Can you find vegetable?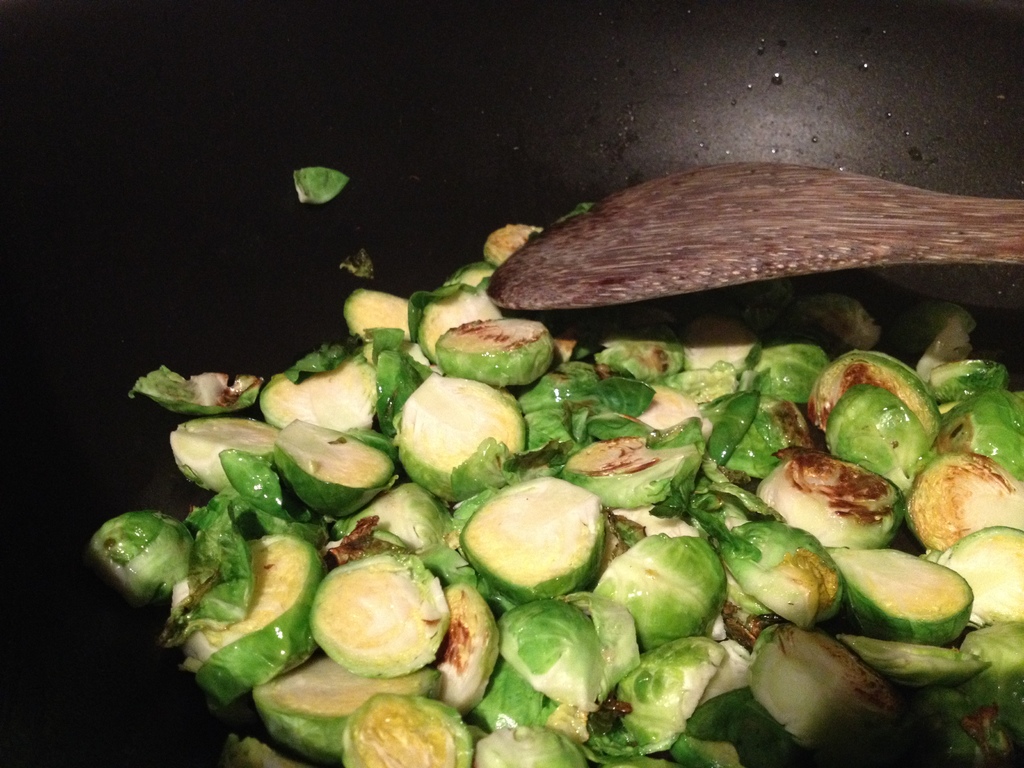
Yes, bounding box: [592, 537, 739, 659].
